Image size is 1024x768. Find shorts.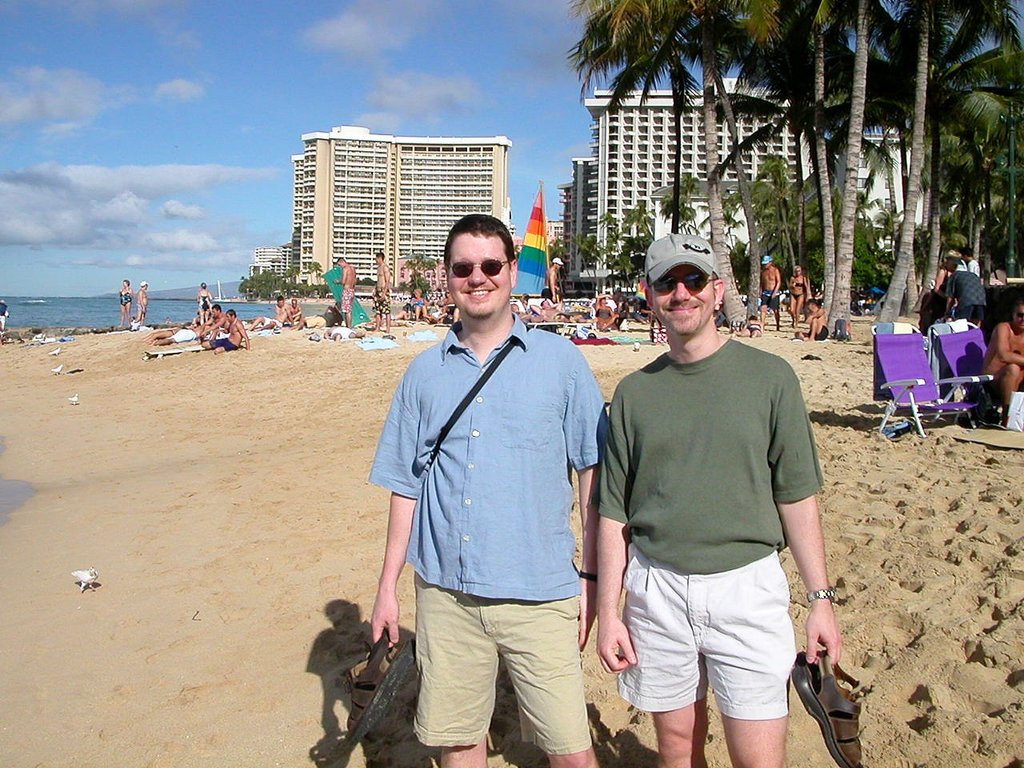
detection(210, 338, 237, 351).
